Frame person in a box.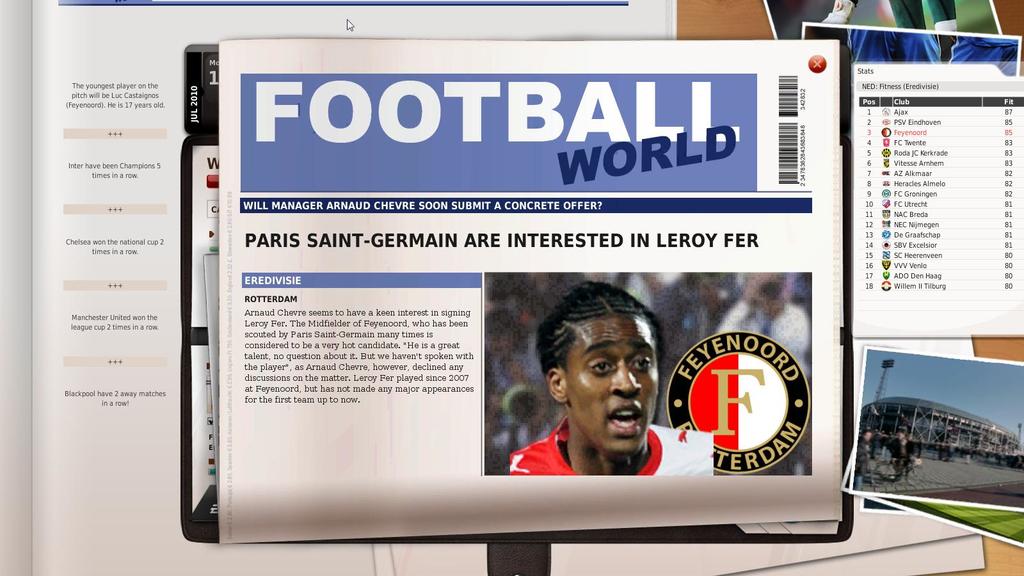
[left=522, top=283, right=687, bottom=497].
